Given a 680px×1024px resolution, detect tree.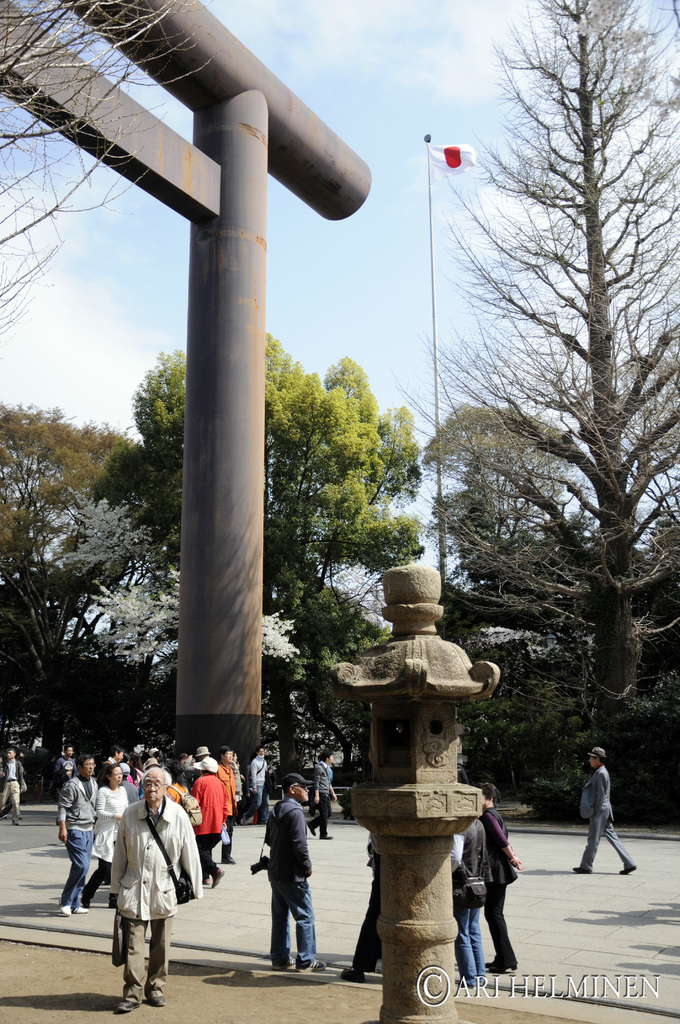
[x1=0, y1=497, x2=185, y2=716].
